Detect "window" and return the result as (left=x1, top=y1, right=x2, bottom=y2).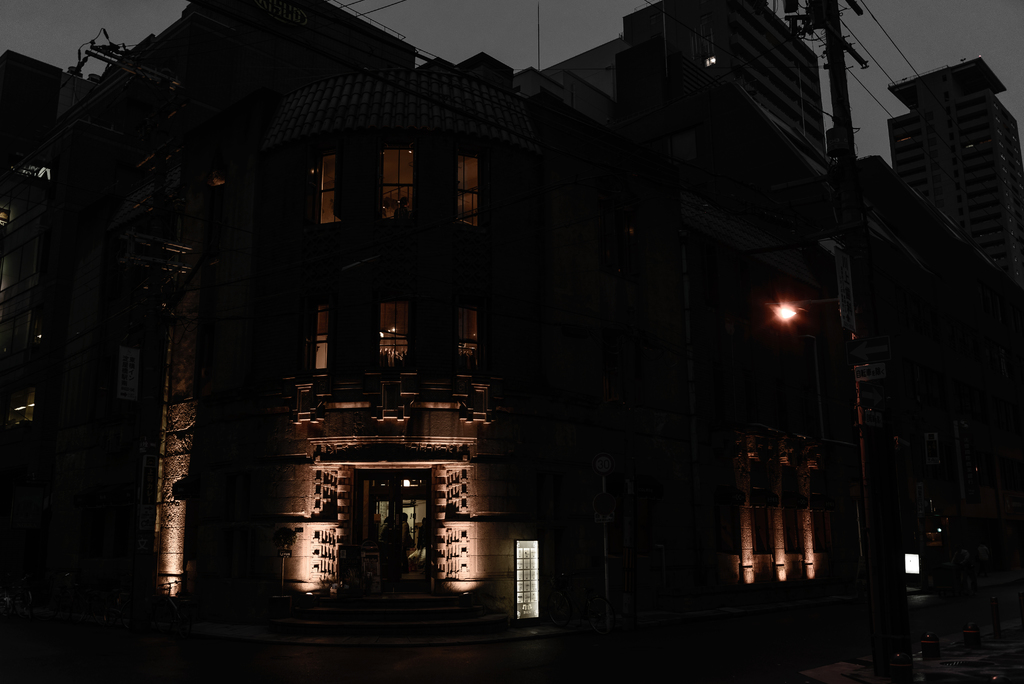
(left=381, top=140, right=415, bottom=224).
